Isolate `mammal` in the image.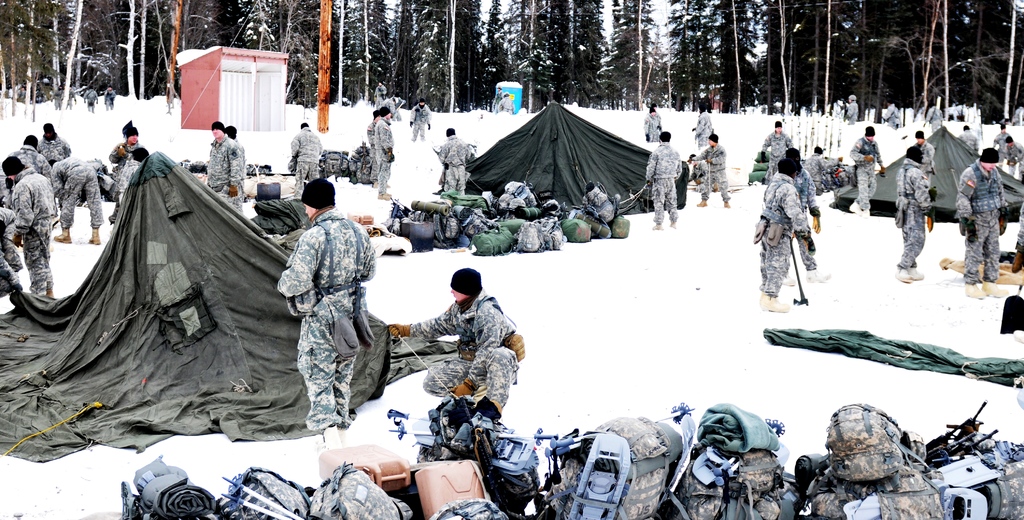
Isolated region: 492:85:504:111.
